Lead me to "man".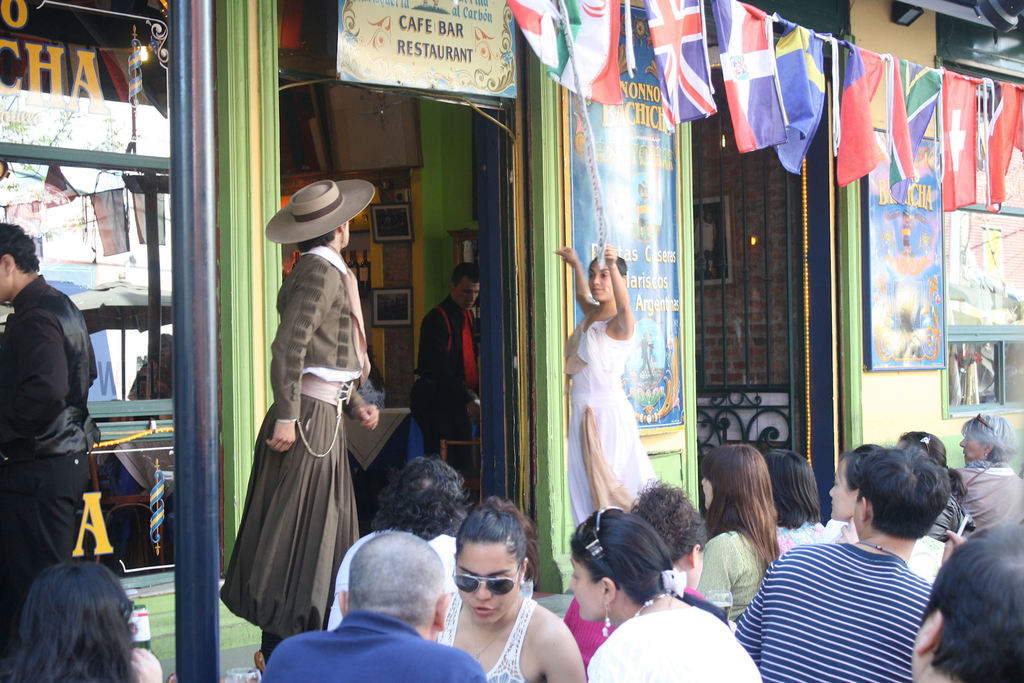
Lead to Rect(250, 533, 481, 682).
